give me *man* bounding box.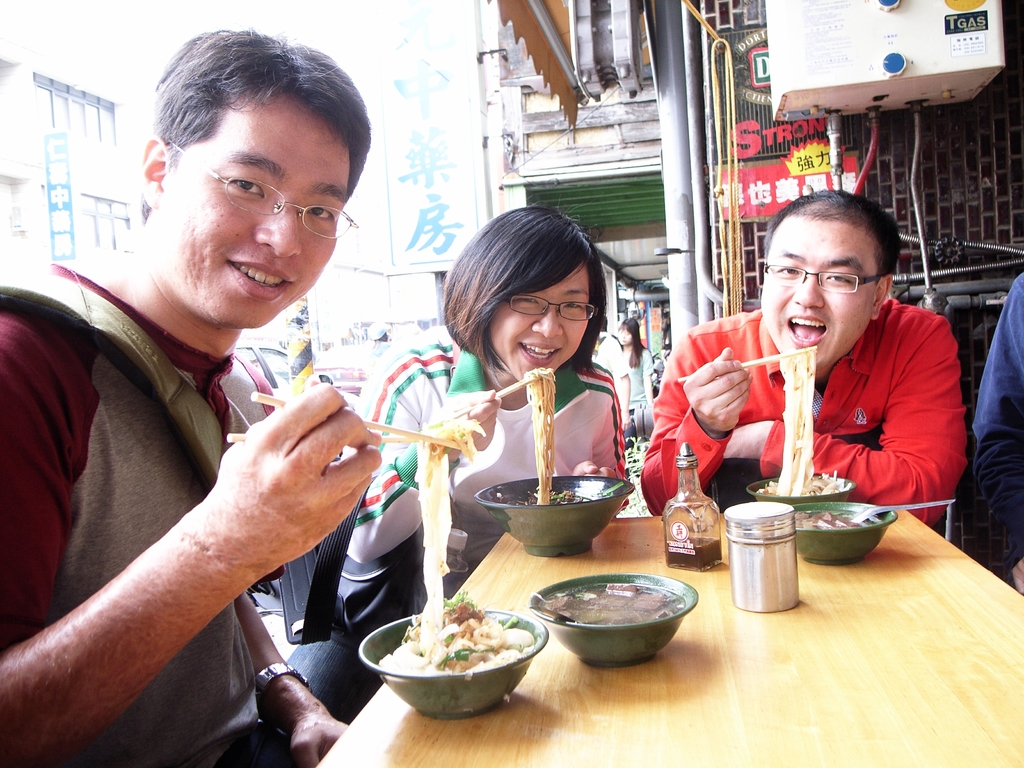
{"left": 639, "top": 187, "right": 966, "bottom": 527}.
